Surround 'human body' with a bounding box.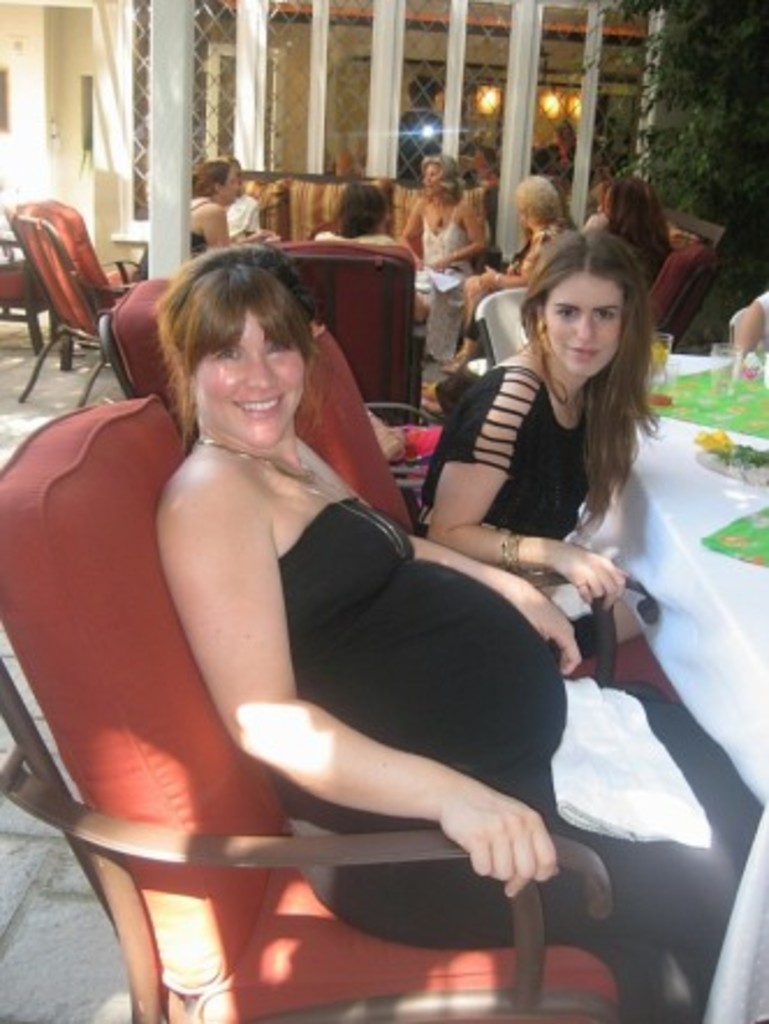
rect(148, 255, 574, 1005).
